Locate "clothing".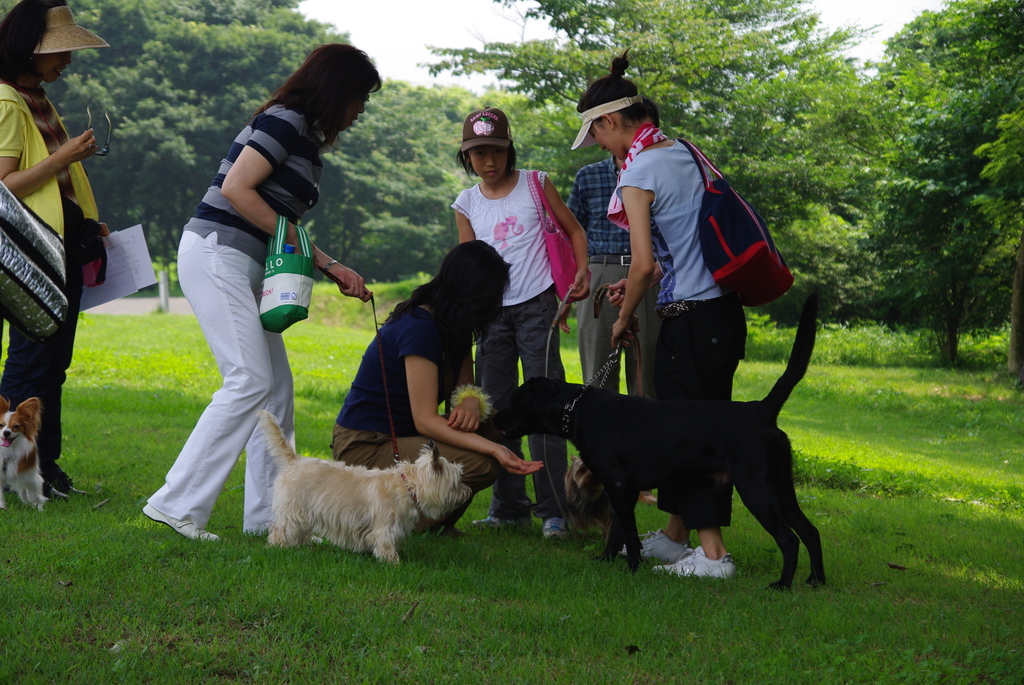
Bounding box: box(604, 124, 729, 515).
